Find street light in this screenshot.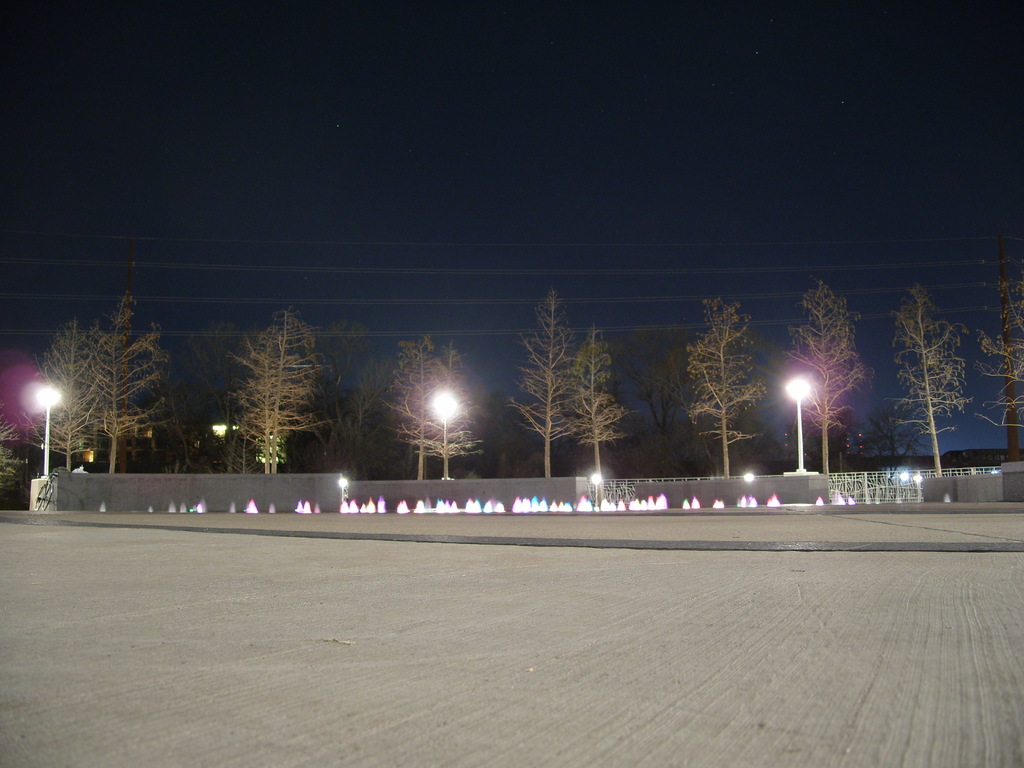
The bounding box for street light is (x1=591, y1=475, x2=600, y2=502).
